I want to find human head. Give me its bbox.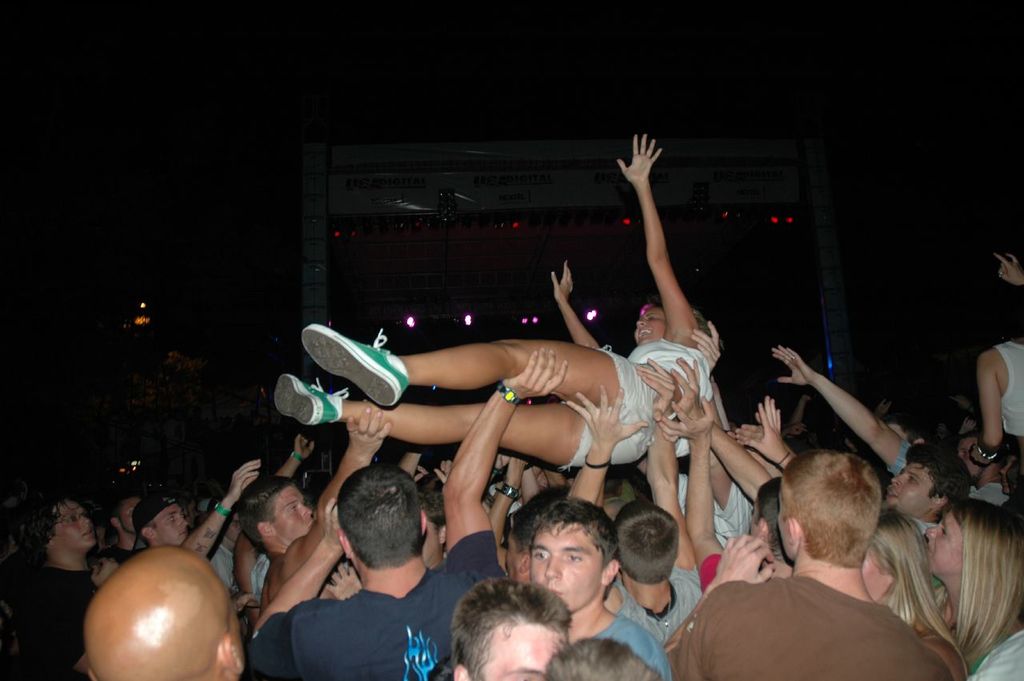
{"x1": 862, "y1": 515, "x2": 926, "y2": 625}.
